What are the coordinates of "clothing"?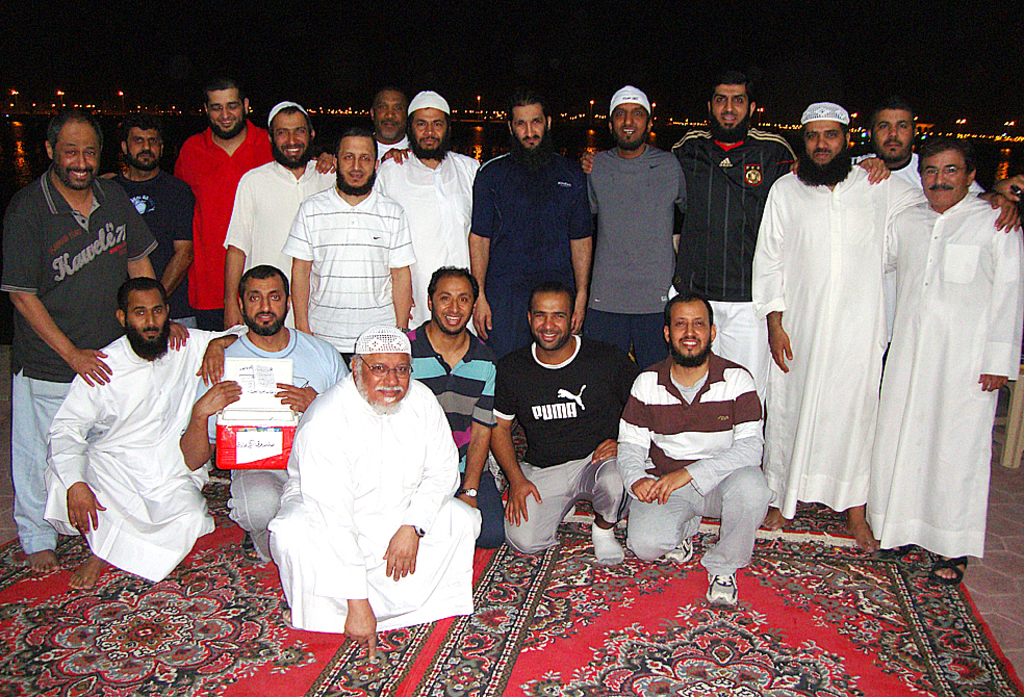
detection(0, 163, 165, 549).
